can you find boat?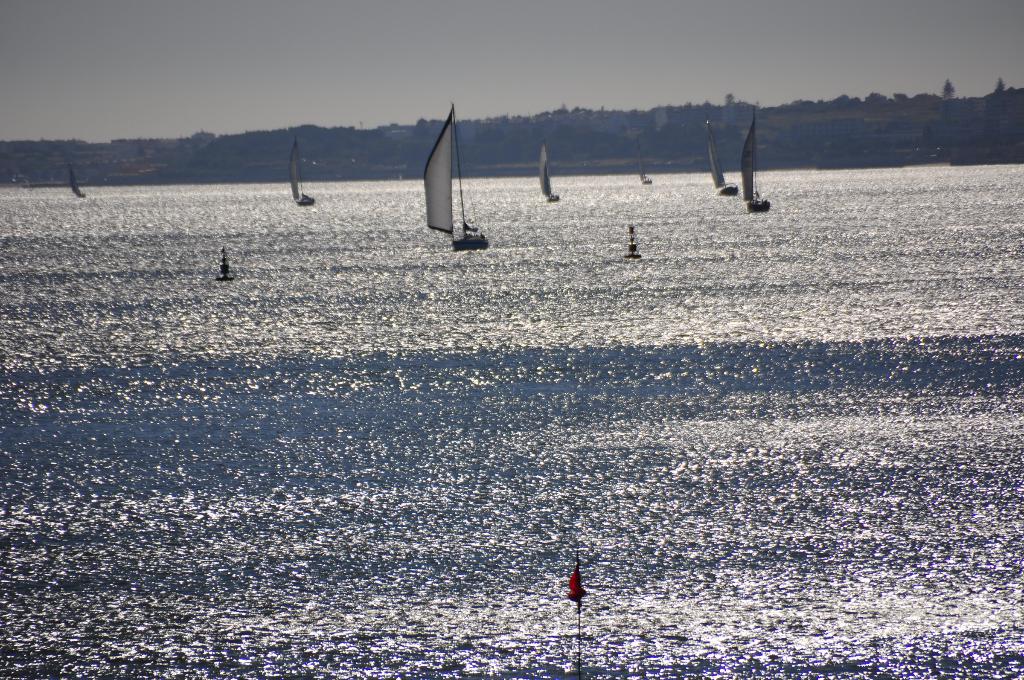
Yes, bounding box: 285:135:317:207.
